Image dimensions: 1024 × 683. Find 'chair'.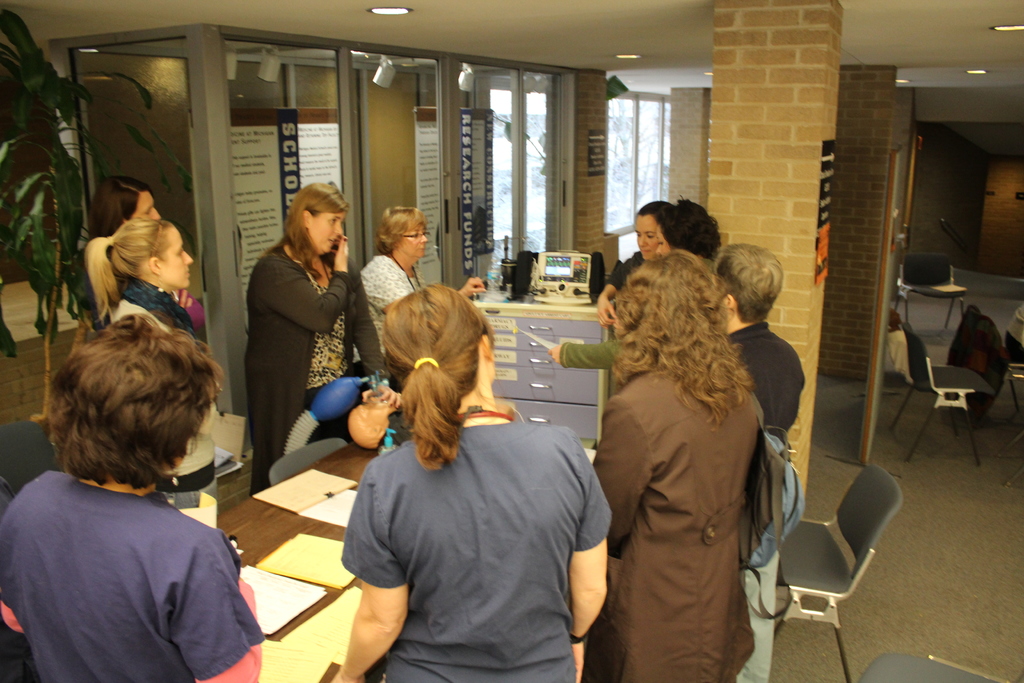
[x1=269, y1=436, x2=351, y2=484].
